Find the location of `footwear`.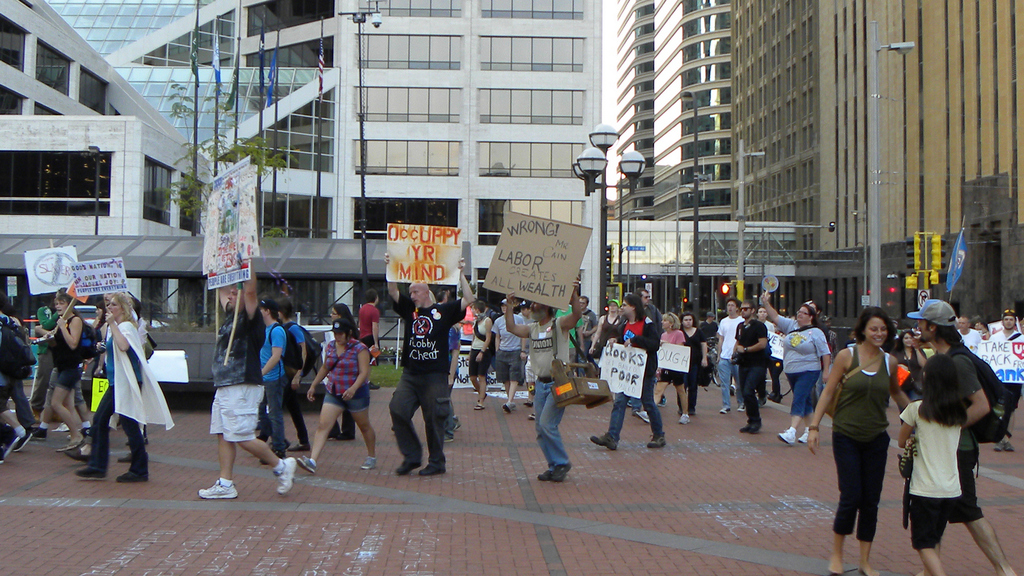
Location: region(5, 436, 19, 455).
